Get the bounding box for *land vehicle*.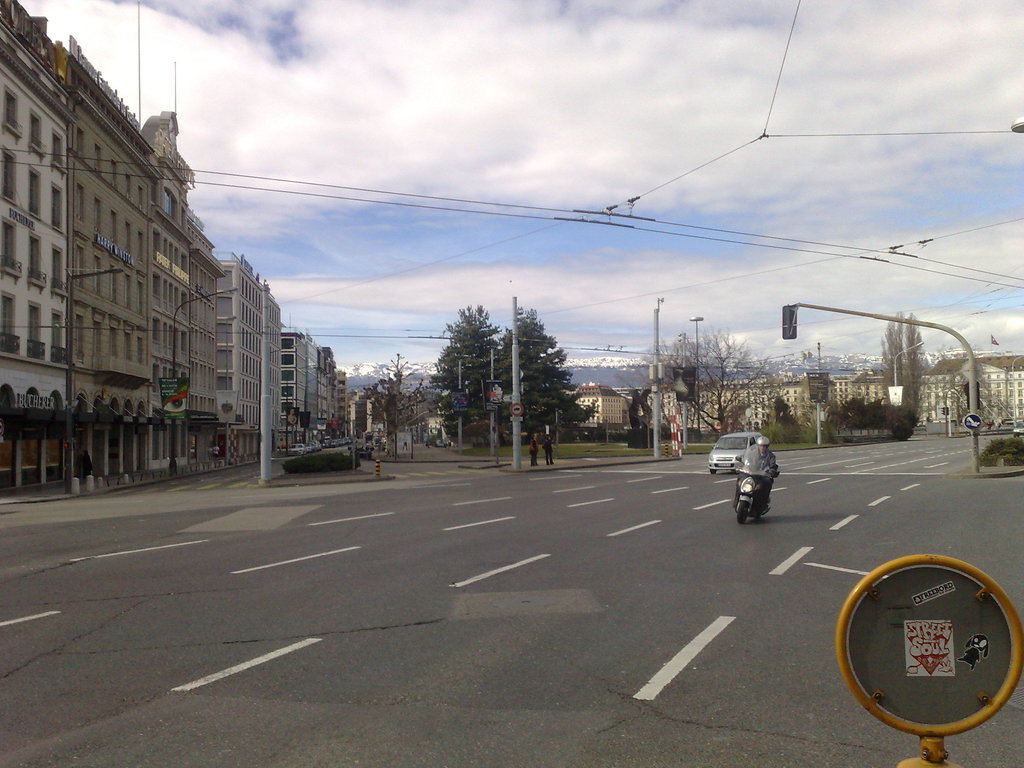
pyautogui.locateOnScreen(285, 440, 303, 456).
